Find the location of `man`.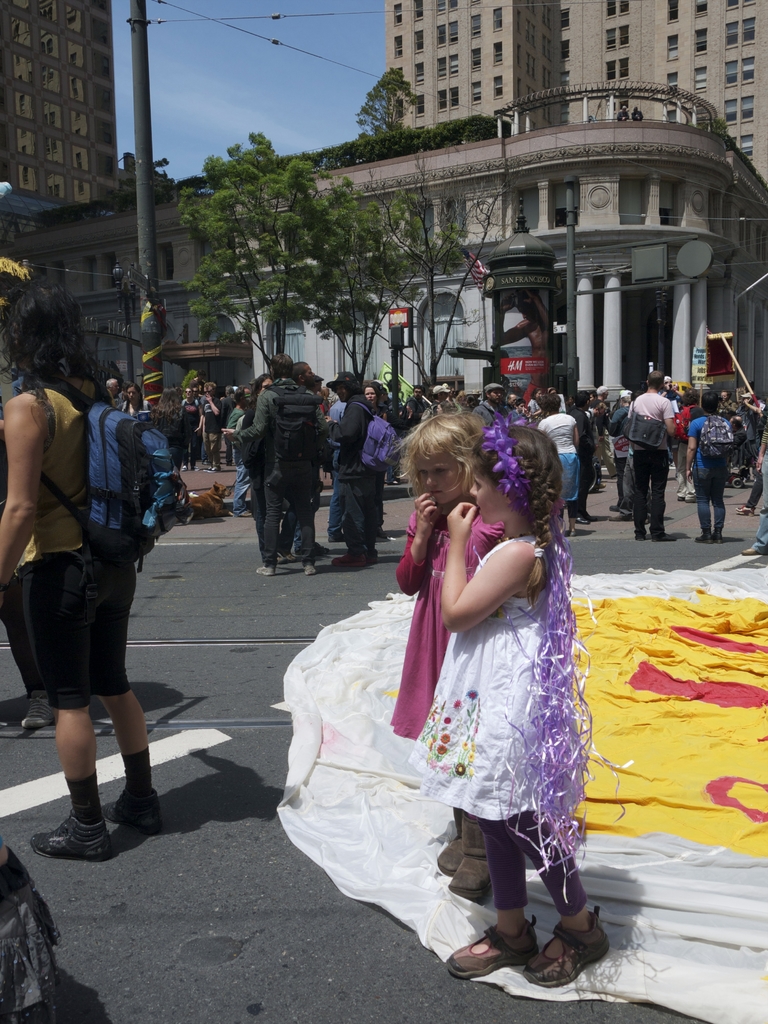
Location: <region>404, 383, 428, 413</region>.
